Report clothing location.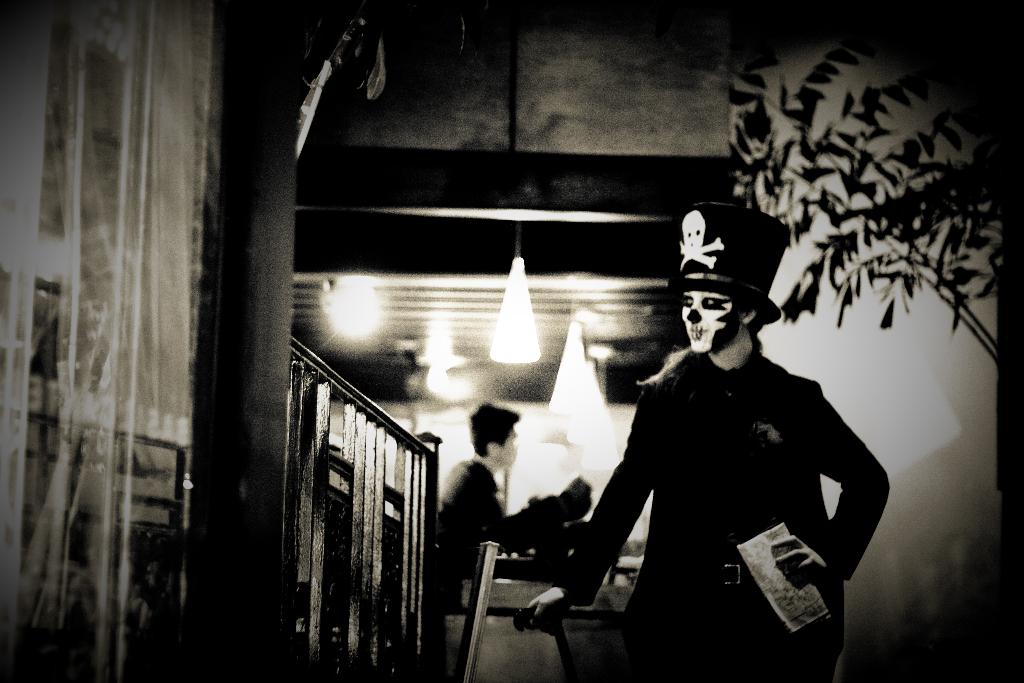
Report: pyautogui.locateOnScreen(579, 317, 892, 674).
